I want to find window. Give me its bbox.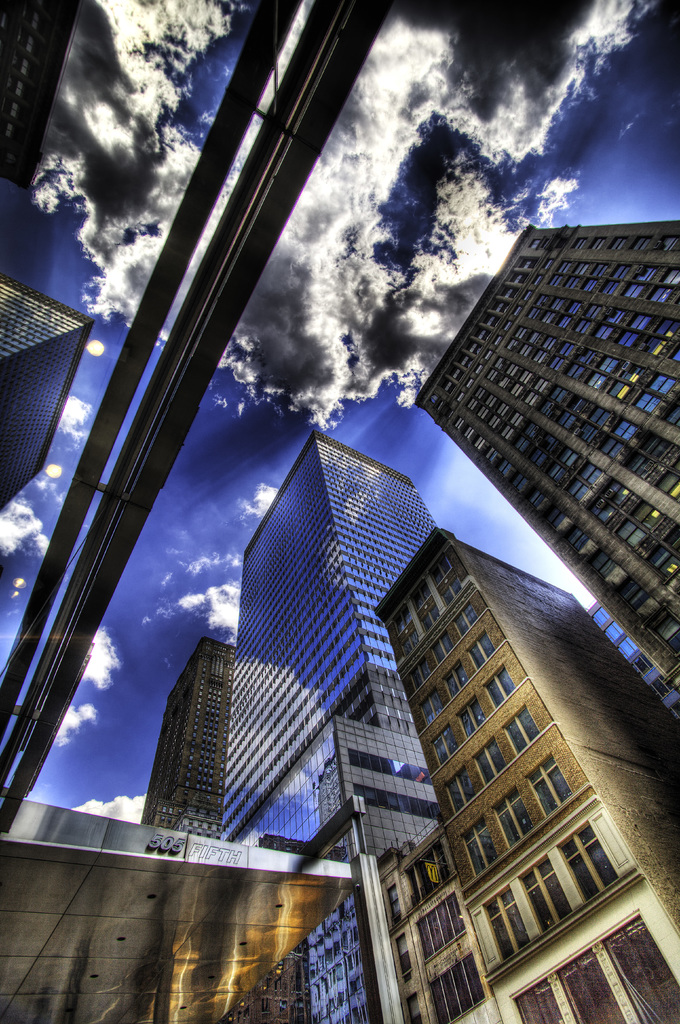
[469,632,496,667].
